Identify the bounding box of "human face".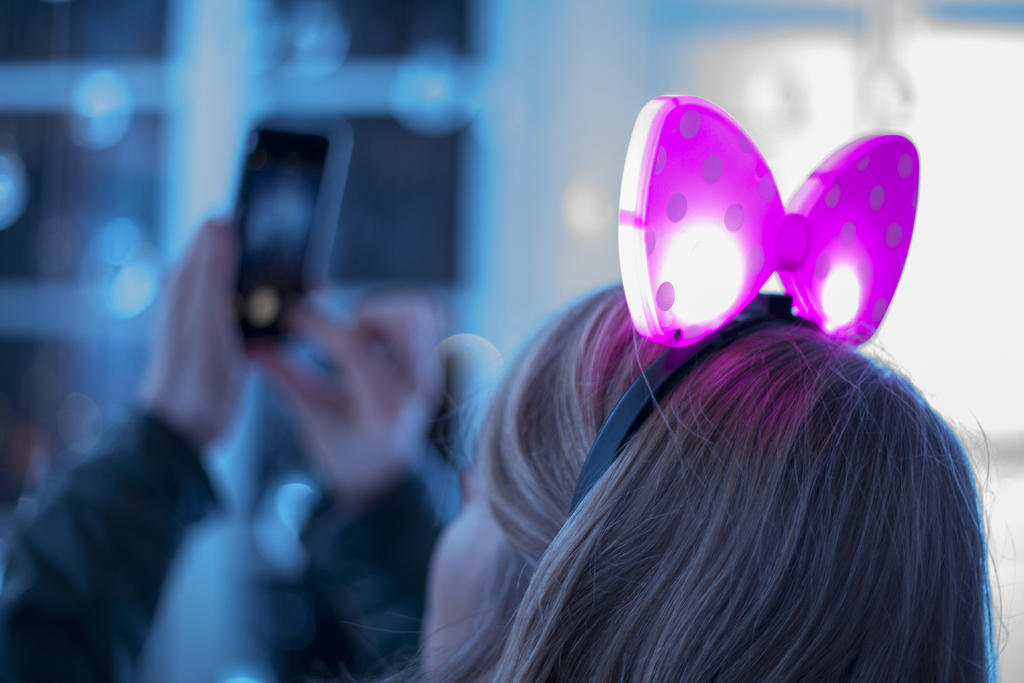
locate(424, 466, 501, 679).
